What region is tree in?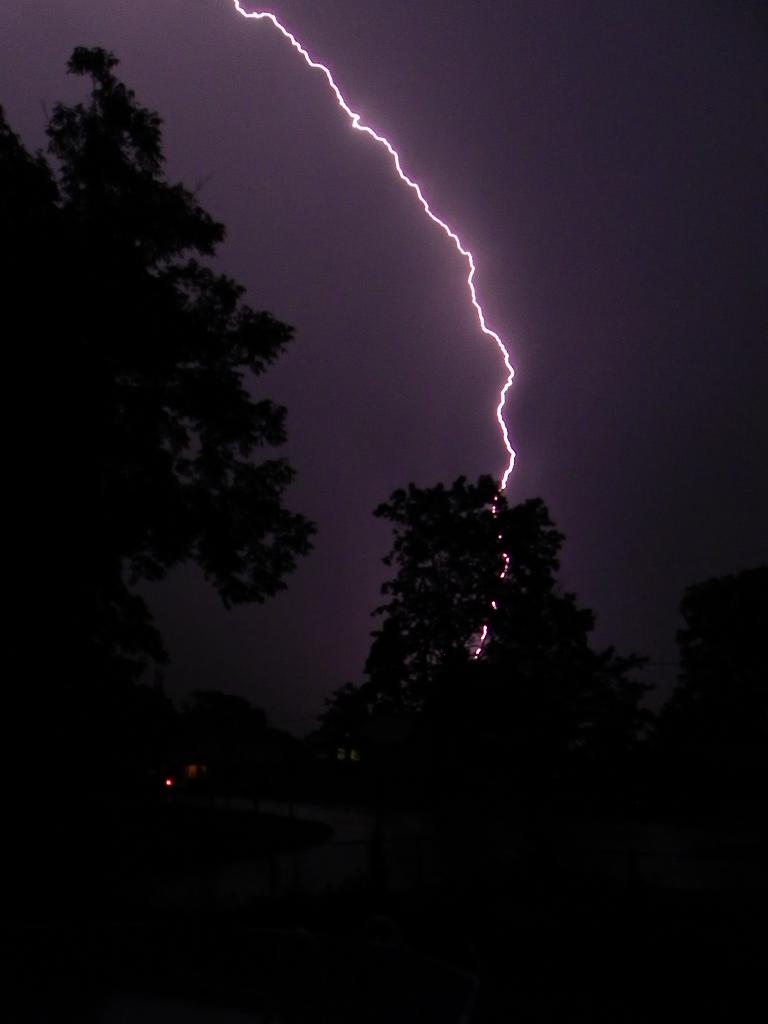
583/639/651/743.
